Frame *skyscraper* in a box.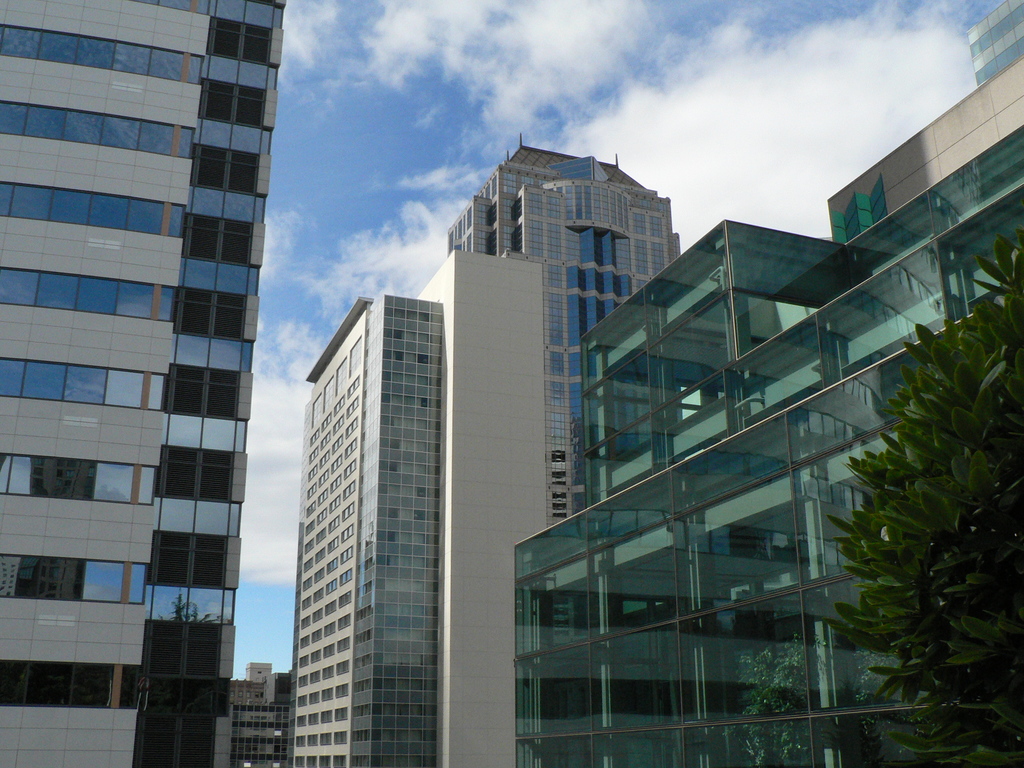
bbox(968, 0, 1023, 84).
